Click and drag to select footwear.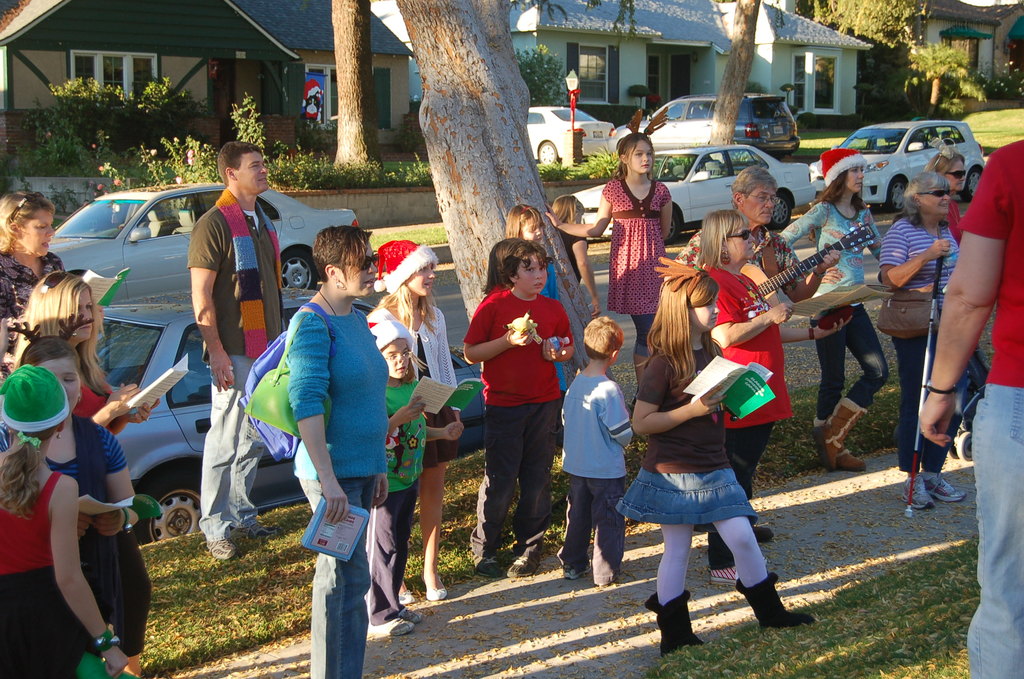
Selection: l=236, t=525, r=277, b=540.
